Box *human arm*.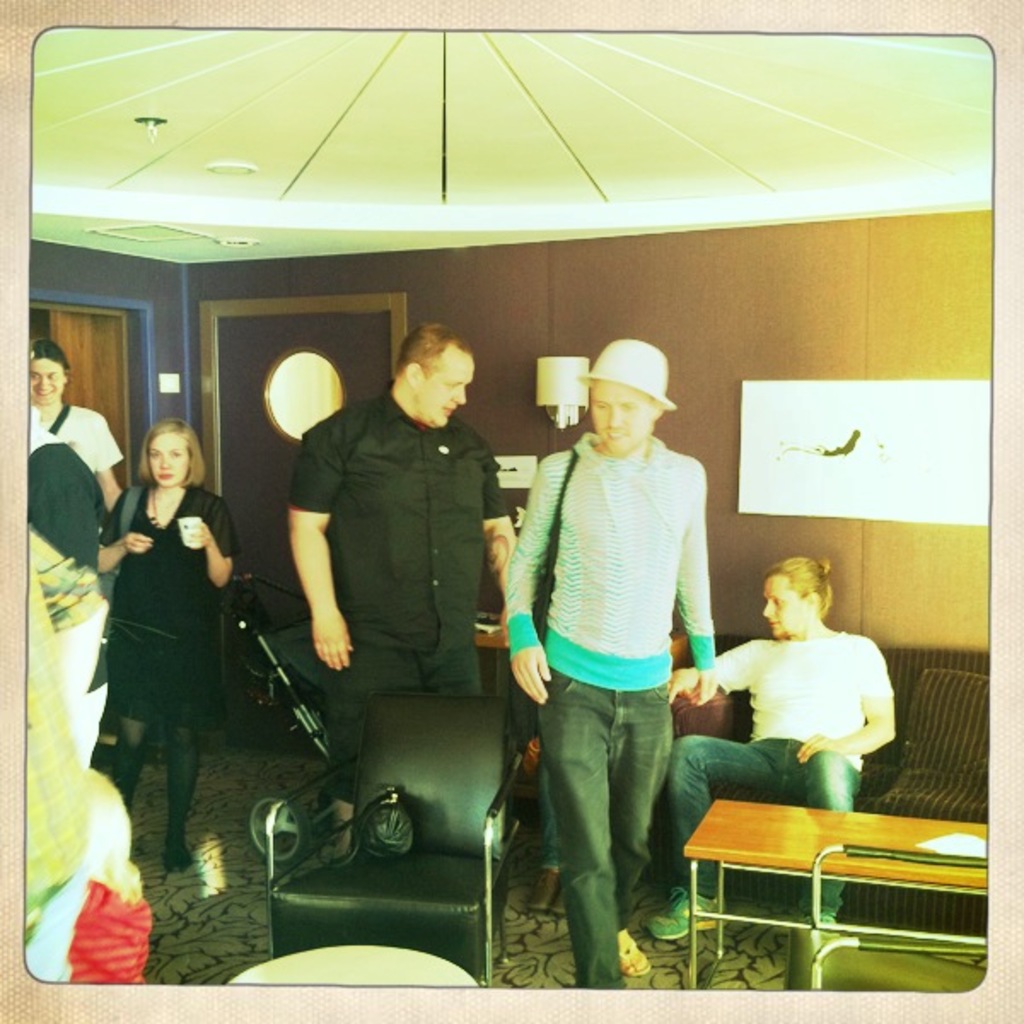
(490,454,561,703).
